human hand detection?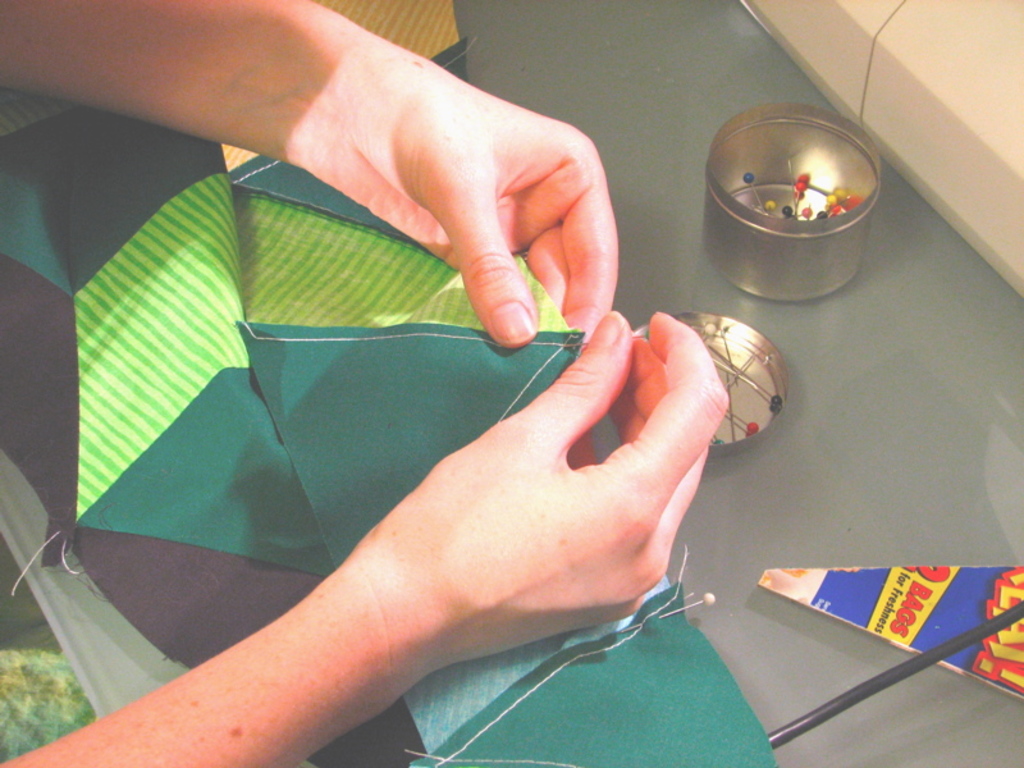
locate(300, 36, 621, 353)
